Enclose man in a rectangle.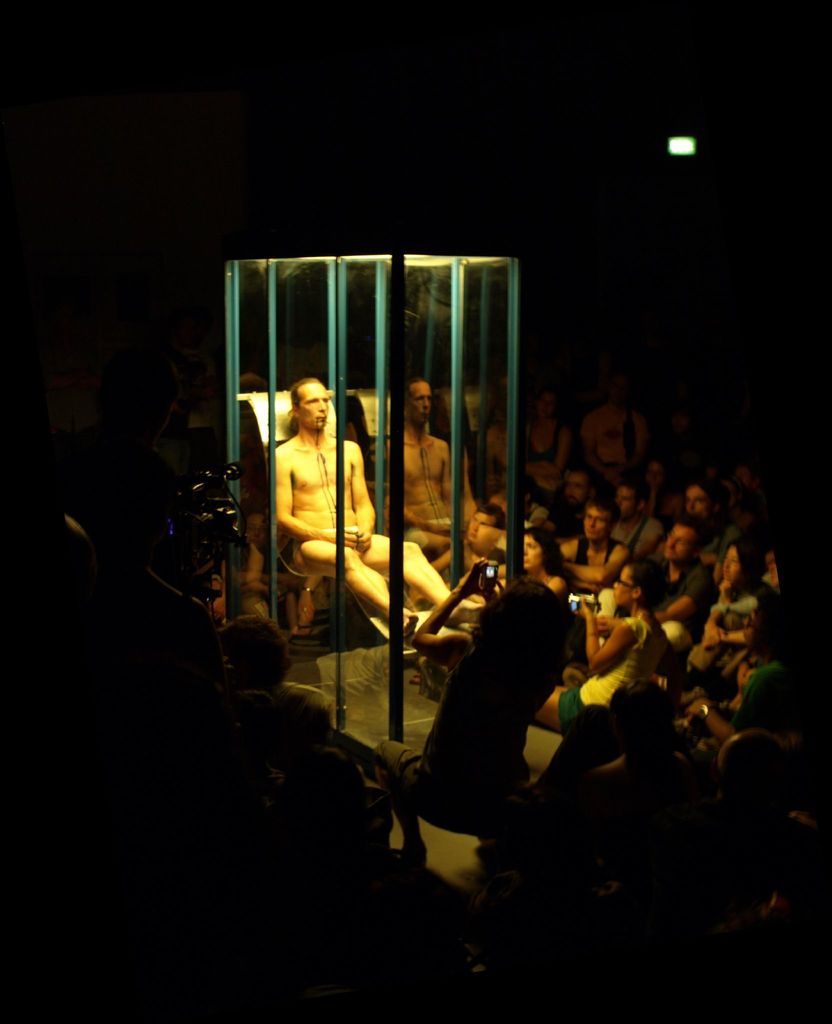
584:680:708:890.
